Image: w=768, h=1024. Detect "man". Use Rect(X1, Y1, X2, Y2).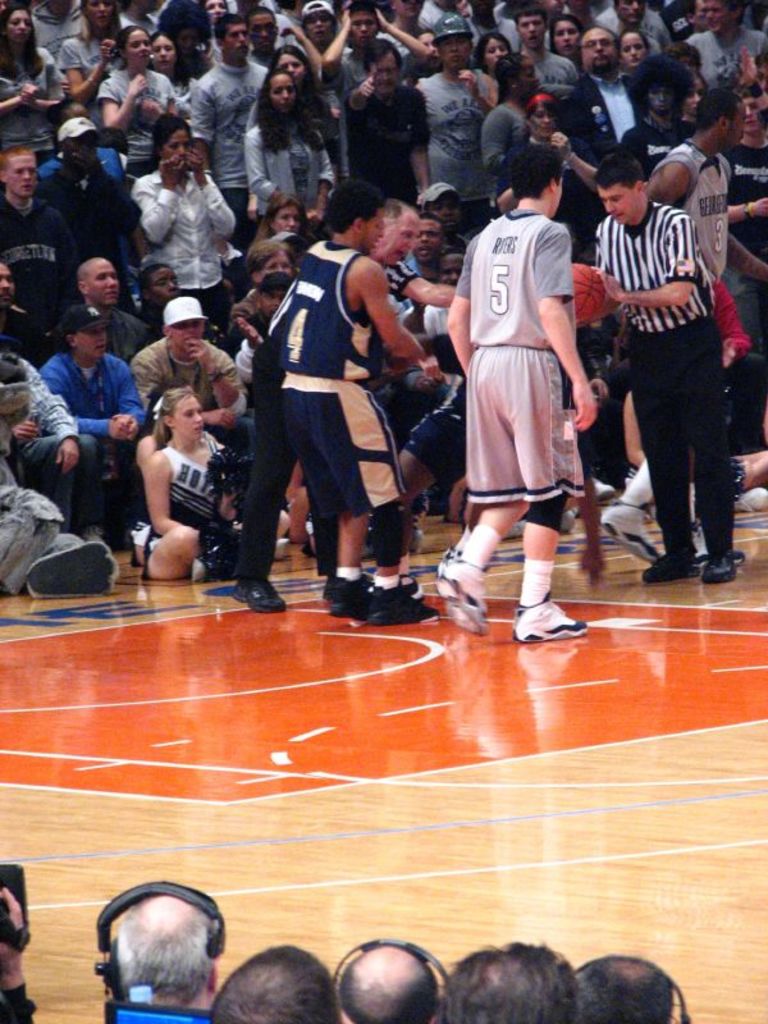
Rect(205, 943, 338, 1023).
